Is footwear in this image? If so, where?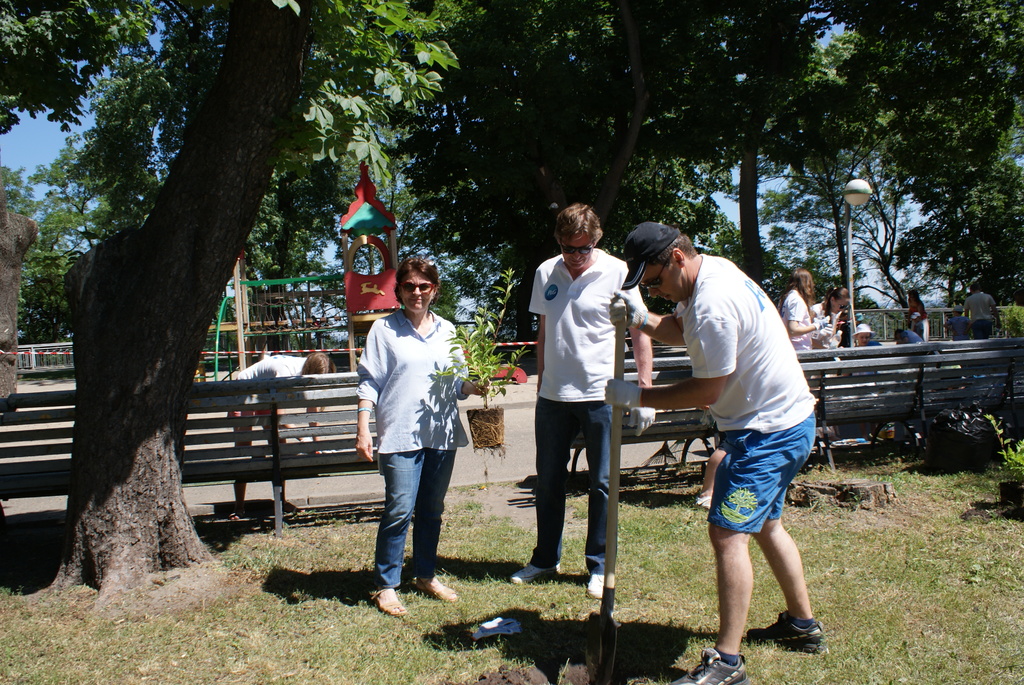
Yes, at box=[767, 596, 828, 659].
